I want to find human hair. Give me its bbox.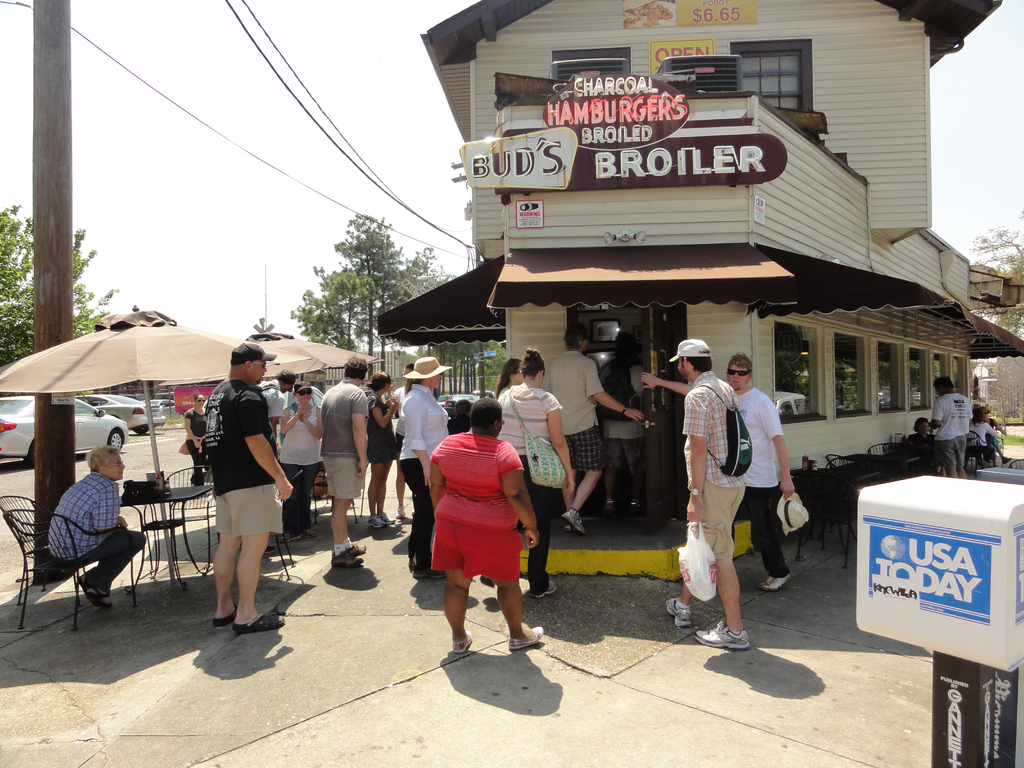
687,356,715,376.
